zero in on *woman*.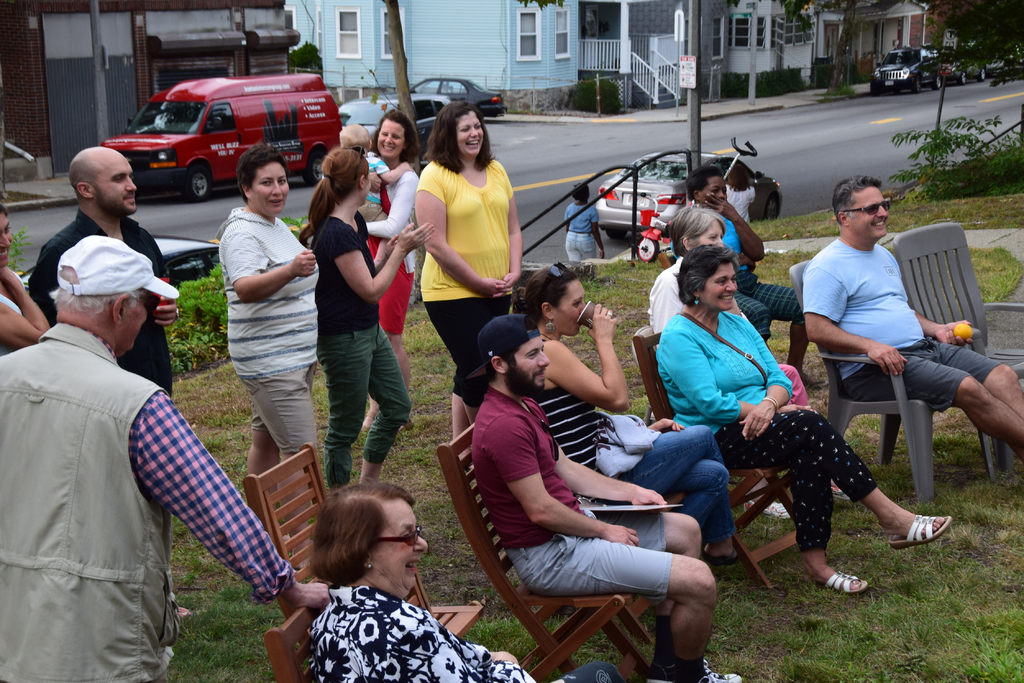
Zeroed in: left=641, top=205, right=808, bottom=518.
